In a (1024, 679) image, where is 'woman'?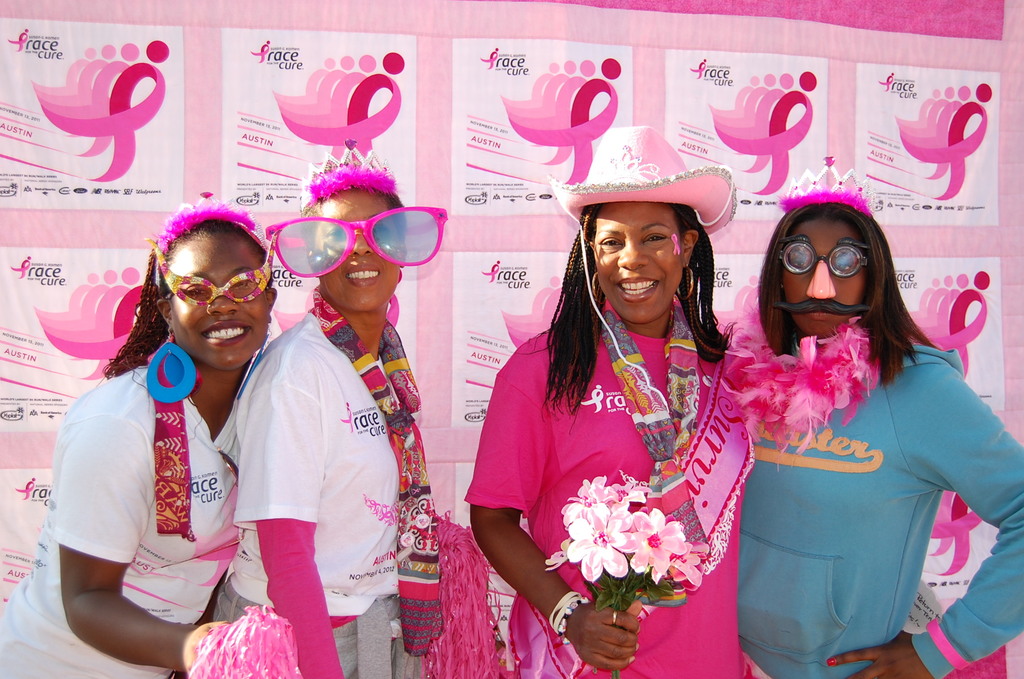
(181, 158, 486, 678).
